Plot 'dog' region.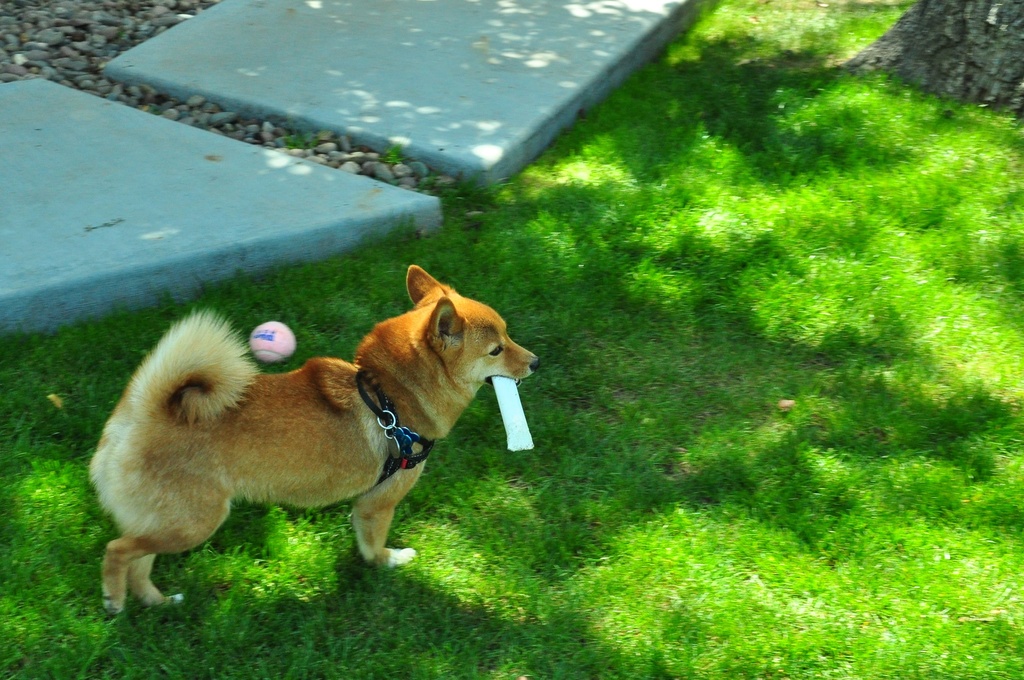
Plotted at (left=89, top=262, right=539, bottom=620).
